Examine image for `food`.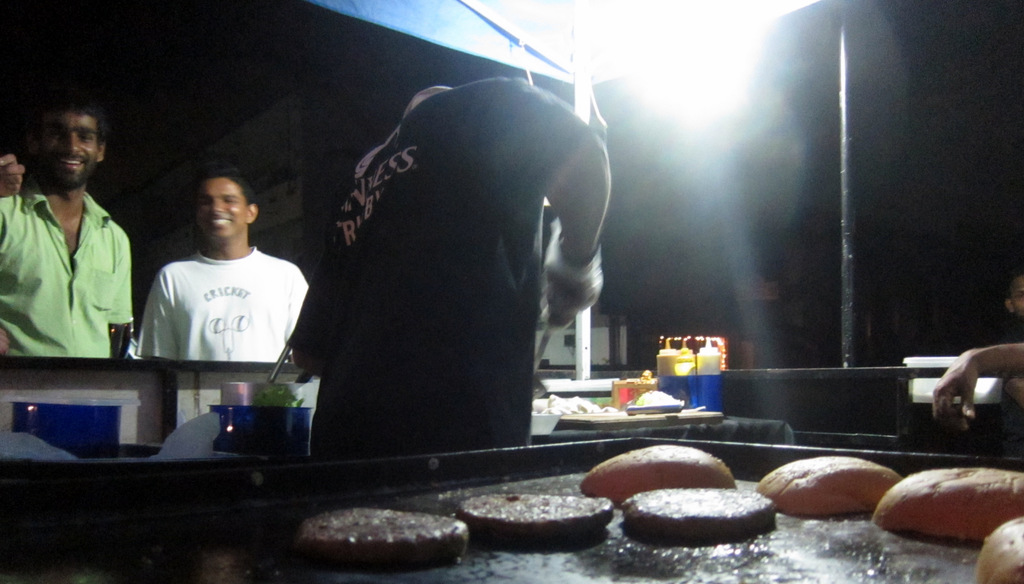
Examination result: 623,485,778,546.
